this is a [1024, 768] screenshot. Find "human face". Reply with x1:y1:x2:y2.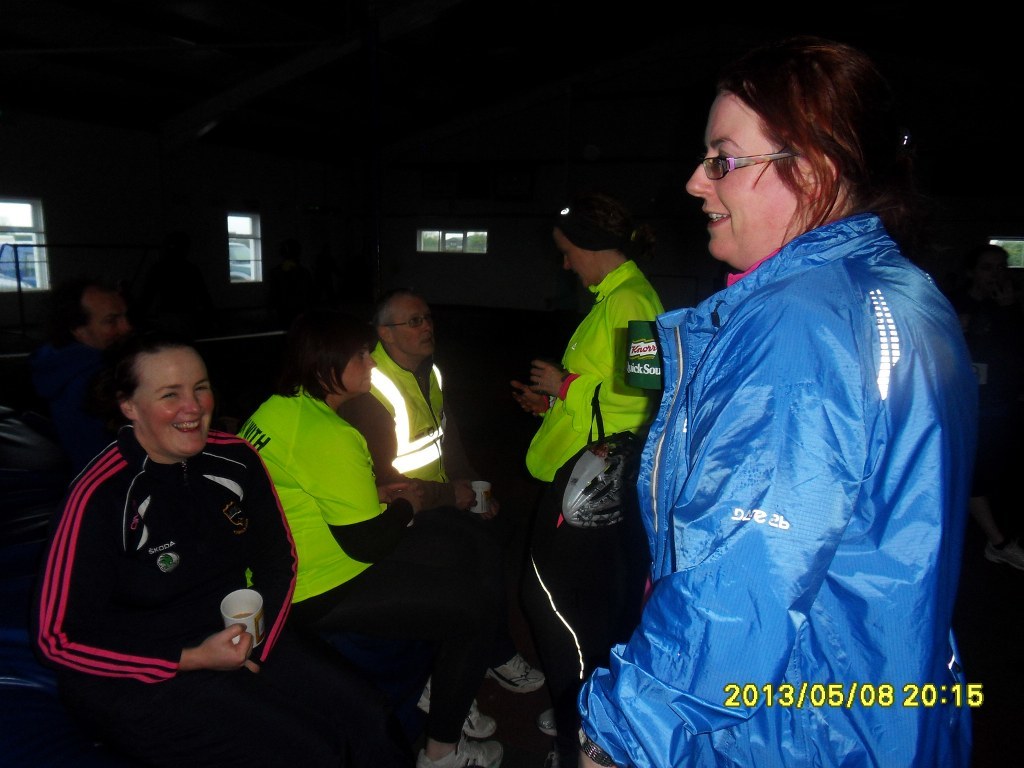
87:300:127:344.
